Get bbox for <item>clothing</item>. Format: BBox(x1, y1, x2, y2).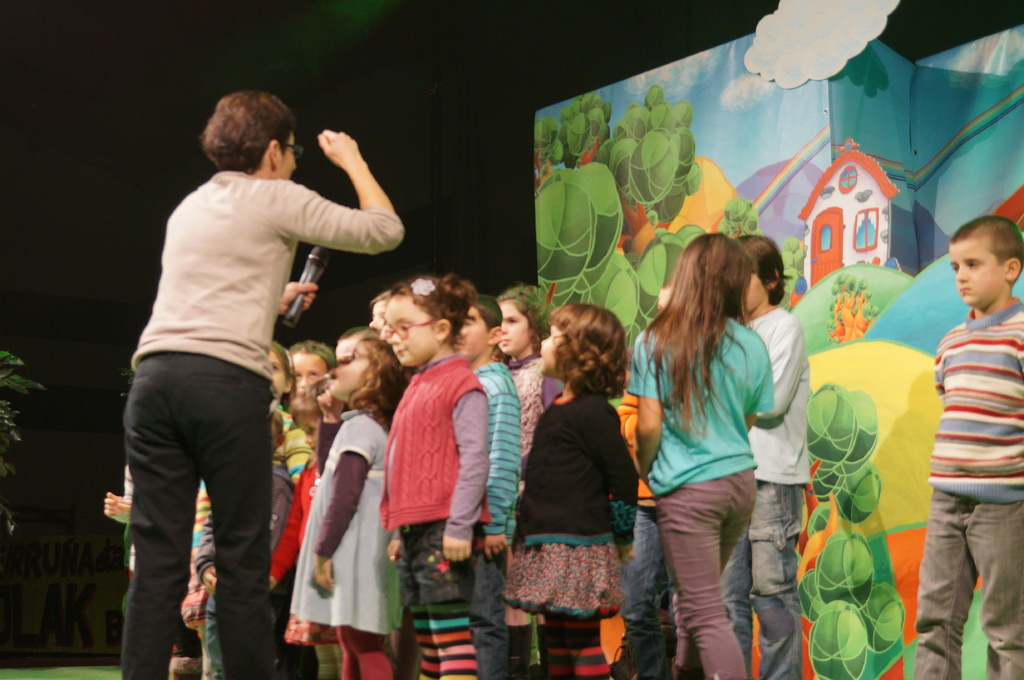
BBox(369, 352, 485, 660).
